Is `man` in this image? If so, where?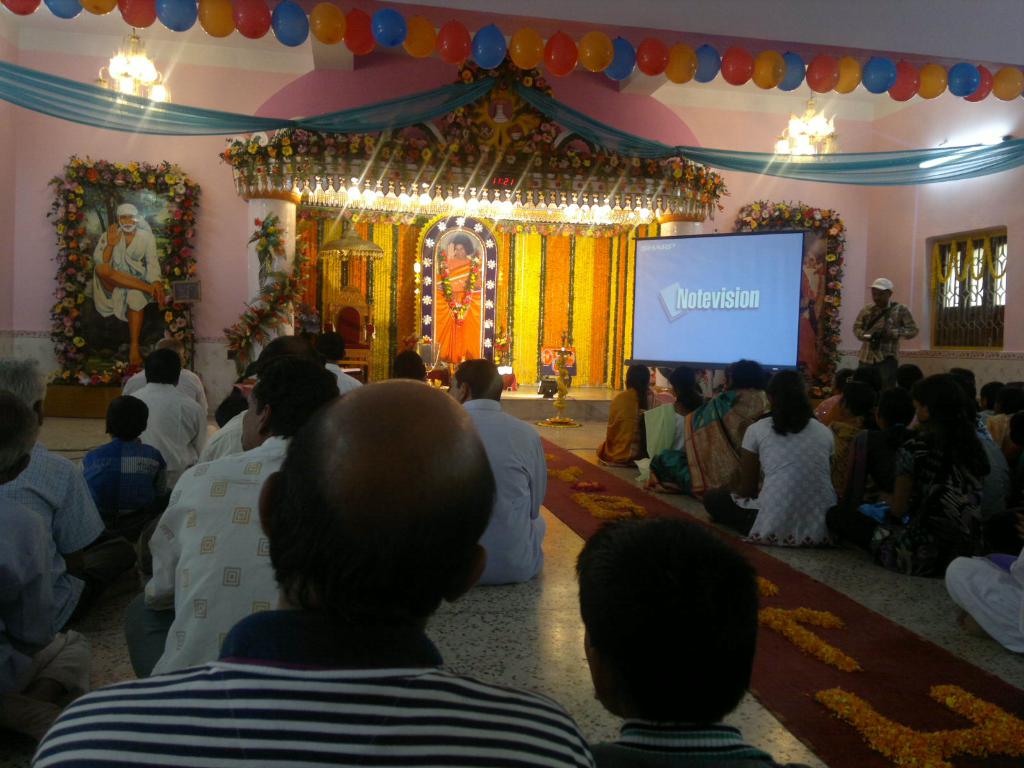
Yes, at 437 234 486 369.
